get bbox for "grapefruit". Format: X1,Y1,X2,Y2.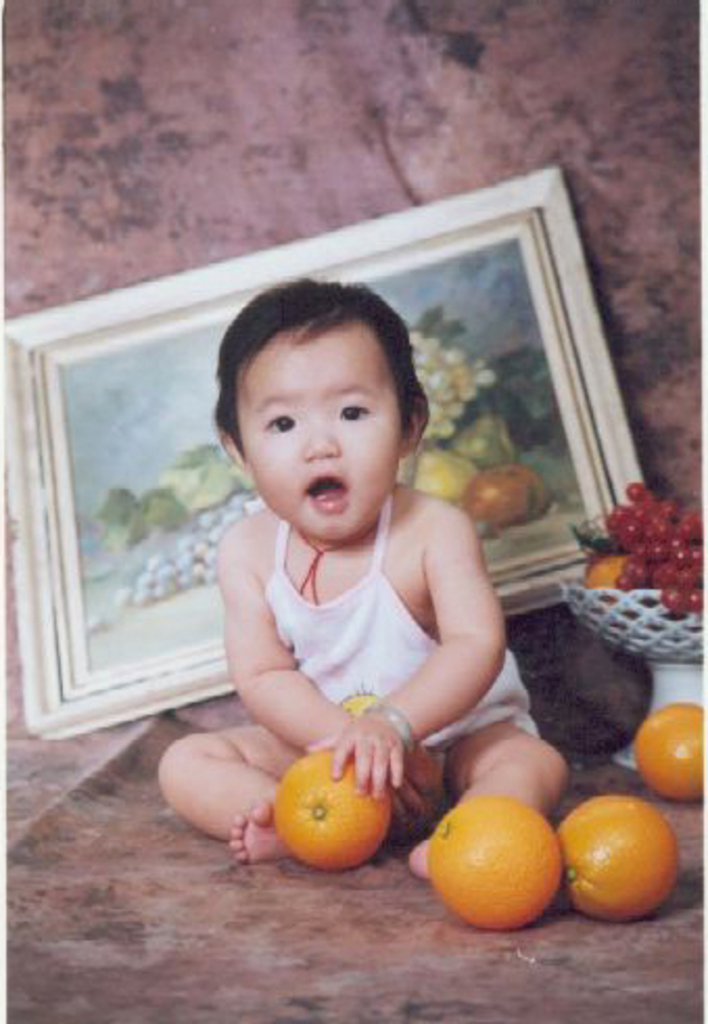
558,792,679,922.
